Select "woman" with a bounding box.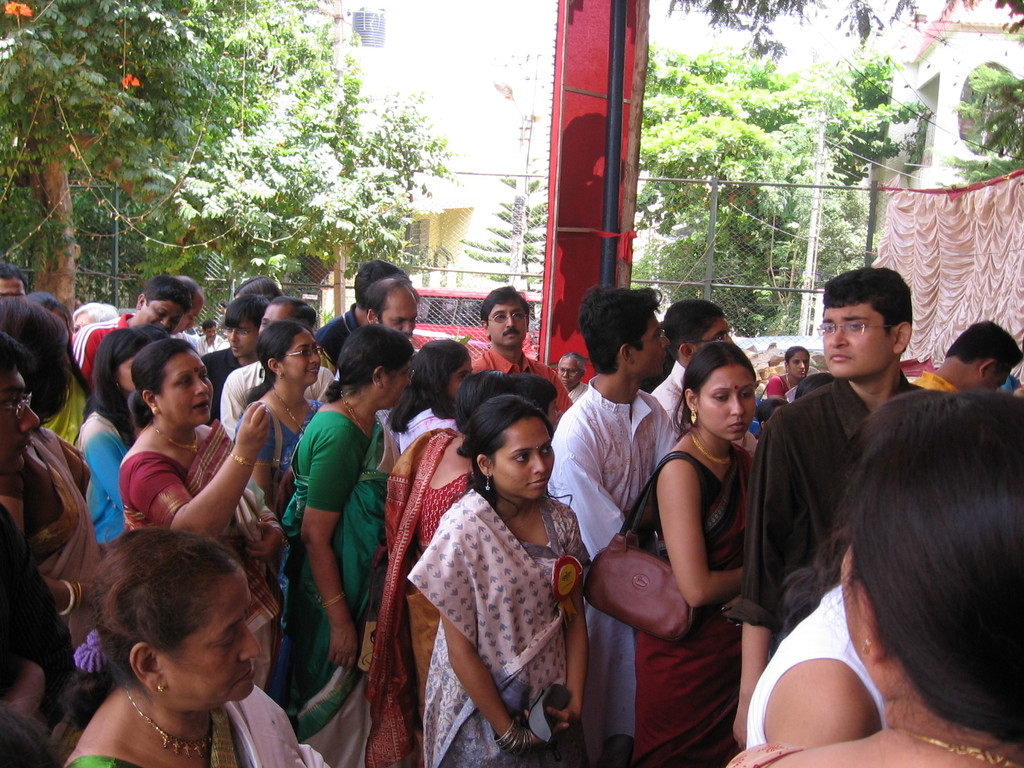
rect(119, 338, 281, 699).
